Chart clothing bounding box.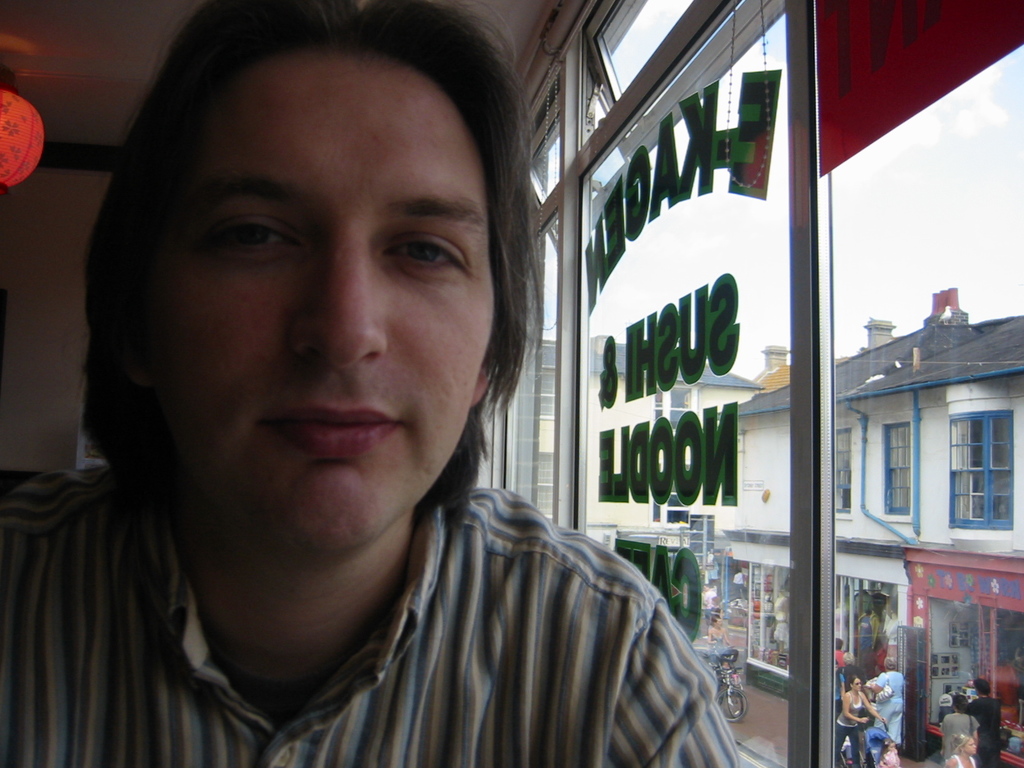
Charted: 873, 669, 906, 746.
